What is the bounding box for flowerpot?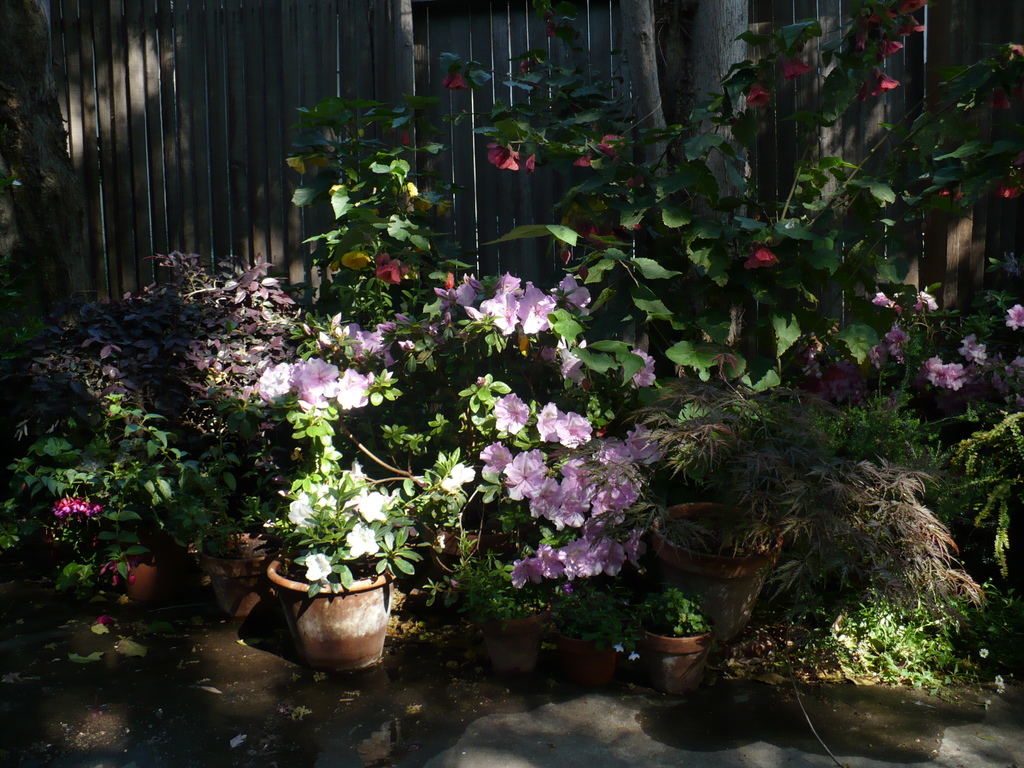
bbox(648, 500, 785, 646).
